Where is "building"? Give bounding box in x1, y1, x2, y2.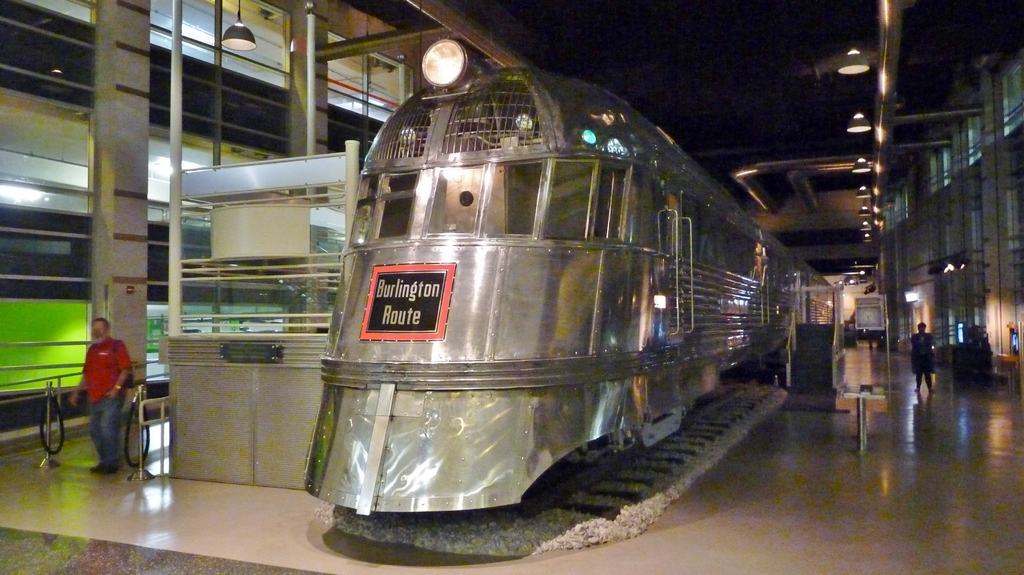
0, 0, 397, 437.
